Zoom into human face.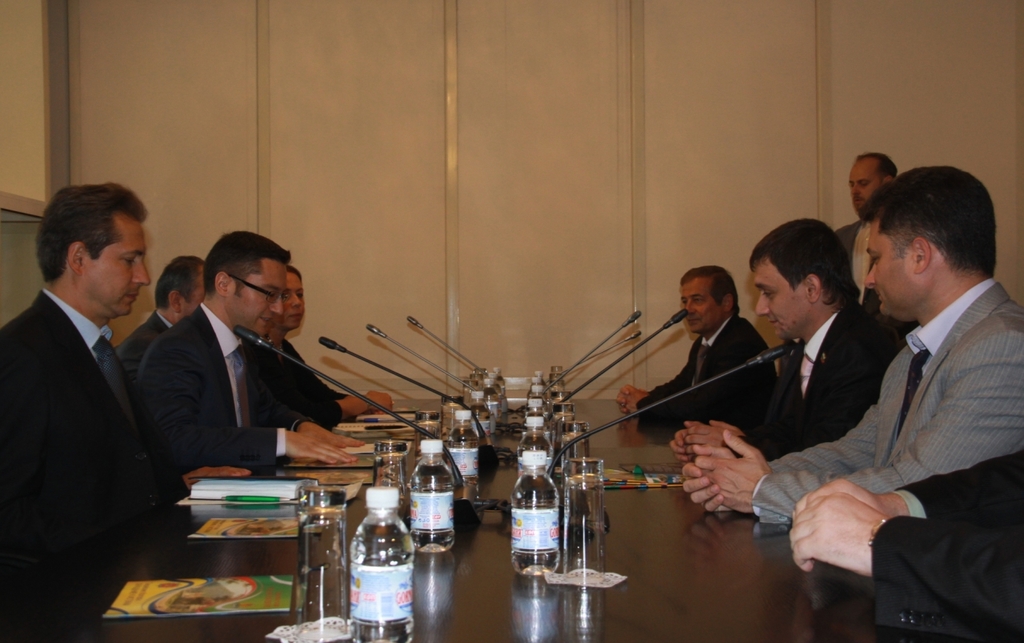
Zoom target: bbox(227, 258, 288, 334).
